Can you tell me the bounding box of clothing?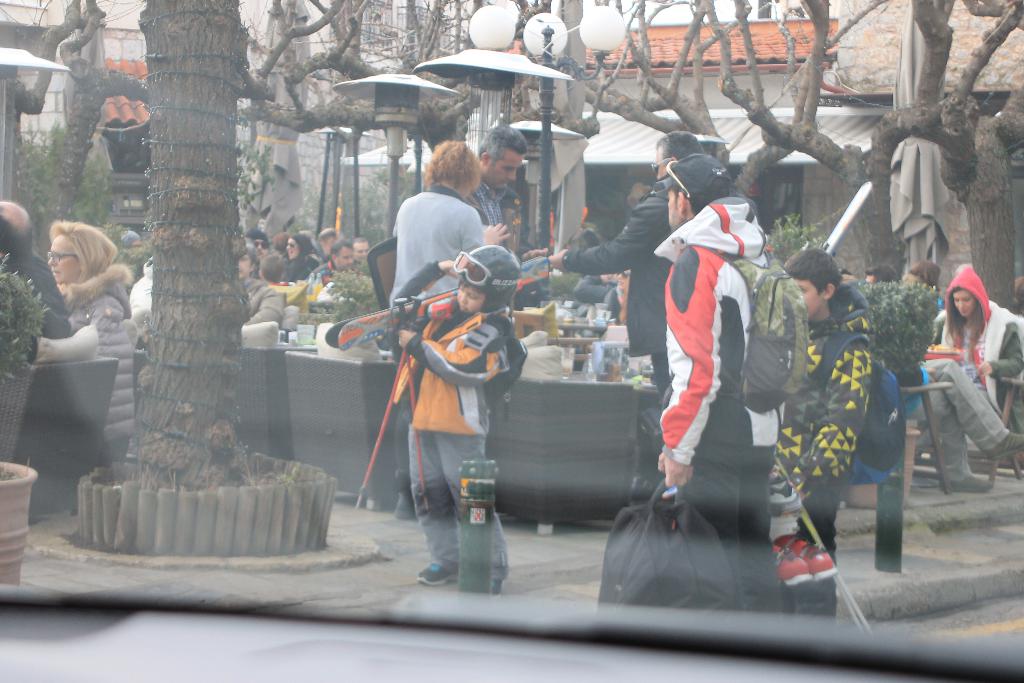
381,159,501,304.
